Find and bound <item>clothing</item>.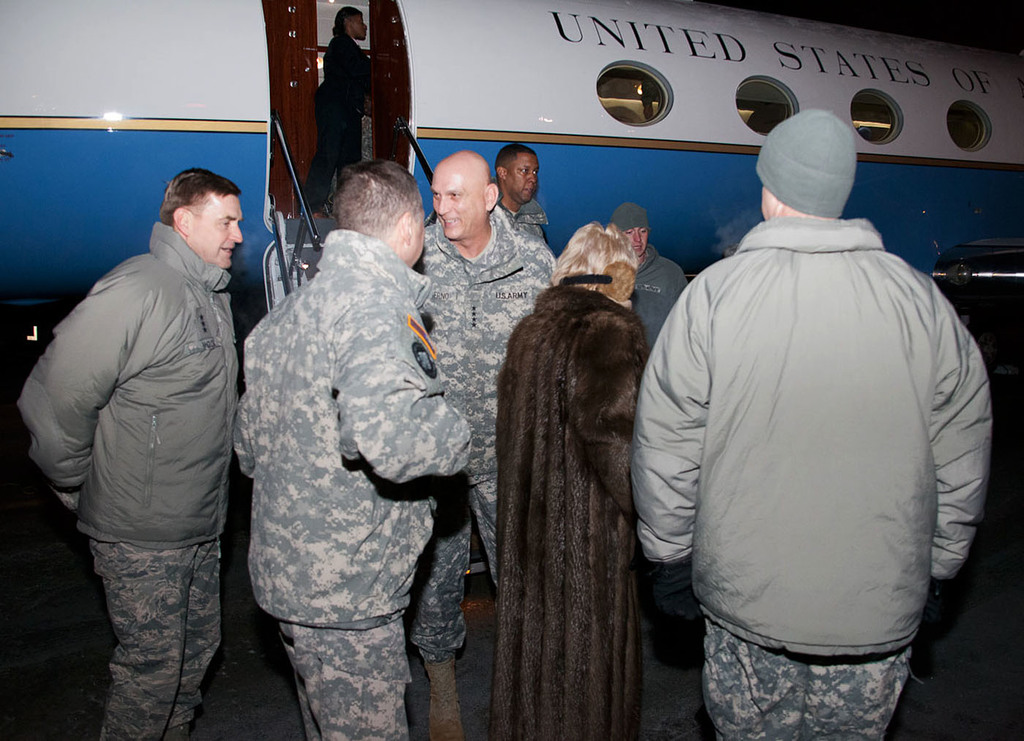
Bound: 633, 240, 696, 345.
